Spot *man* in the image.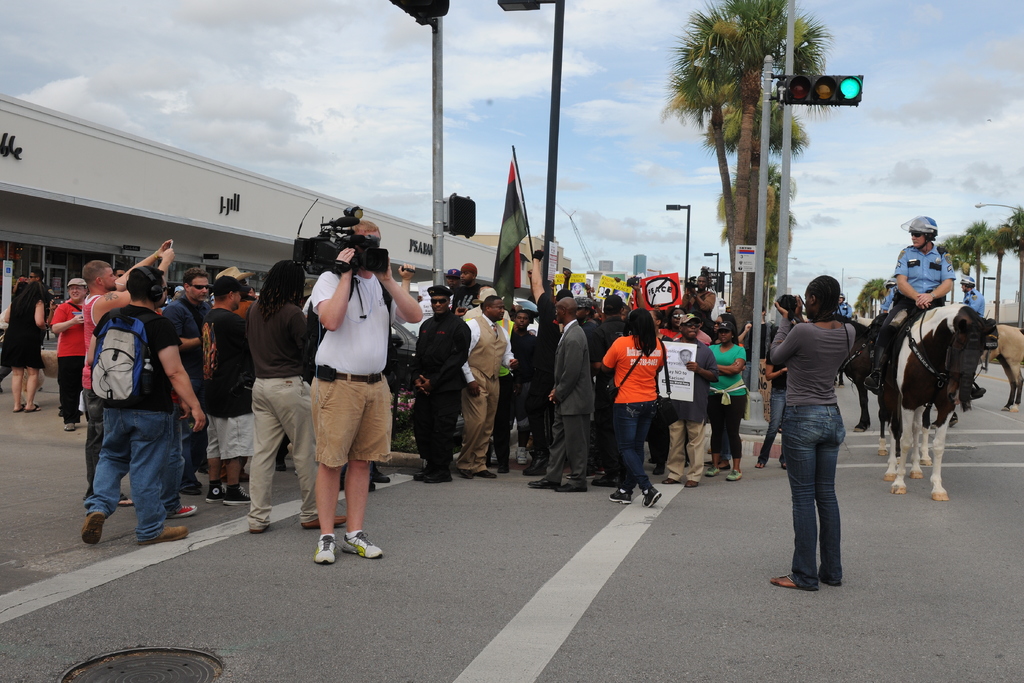
*man* found at bbox=[866, 219, 955, 388].
